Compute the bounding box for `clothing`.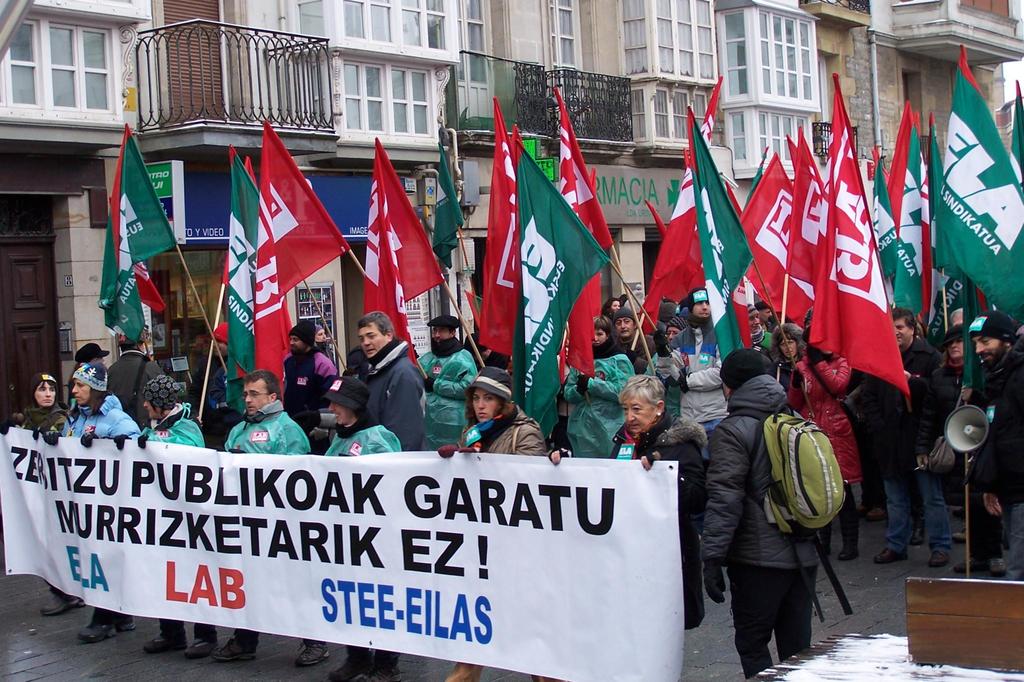
<region>854, 375, 906, 535</region>.
